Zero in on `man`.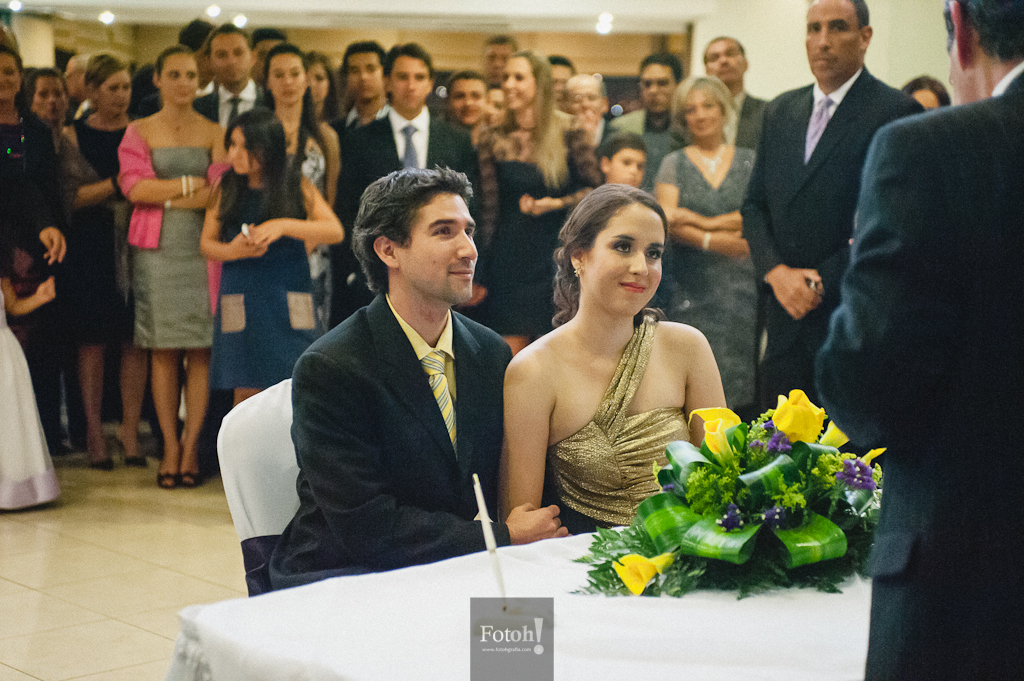
Zeroed in: <box>263,152,533,596</box>.
